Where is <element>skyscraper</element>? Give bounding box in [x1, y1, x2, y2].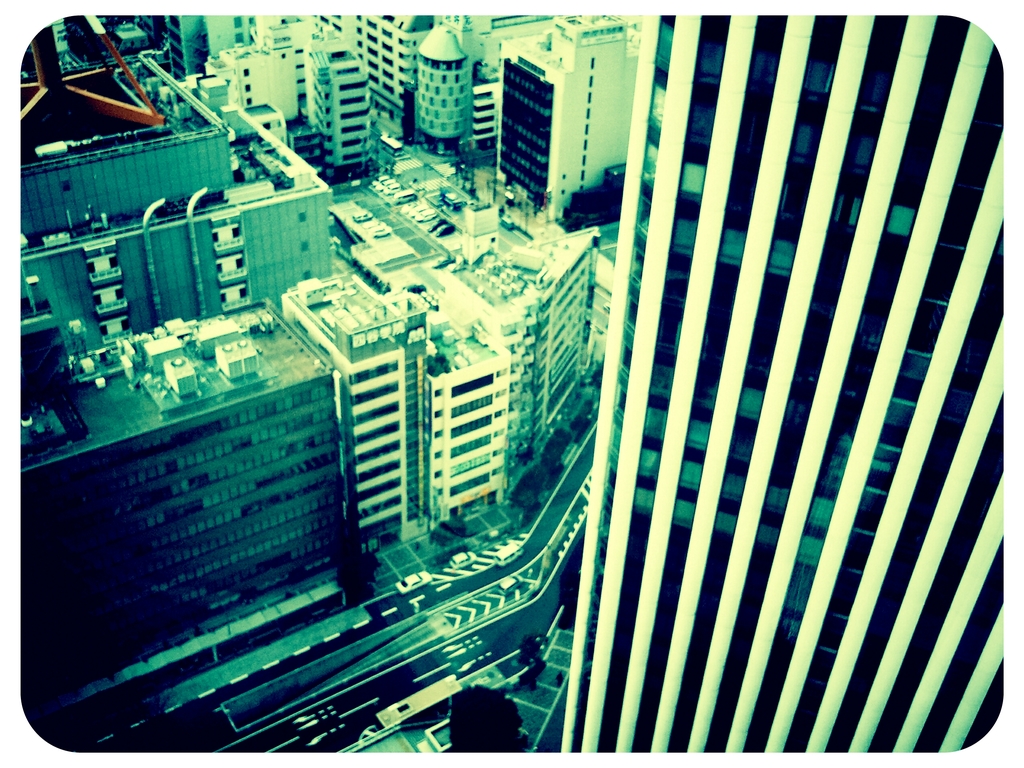
[15, 29, 332, 367].
